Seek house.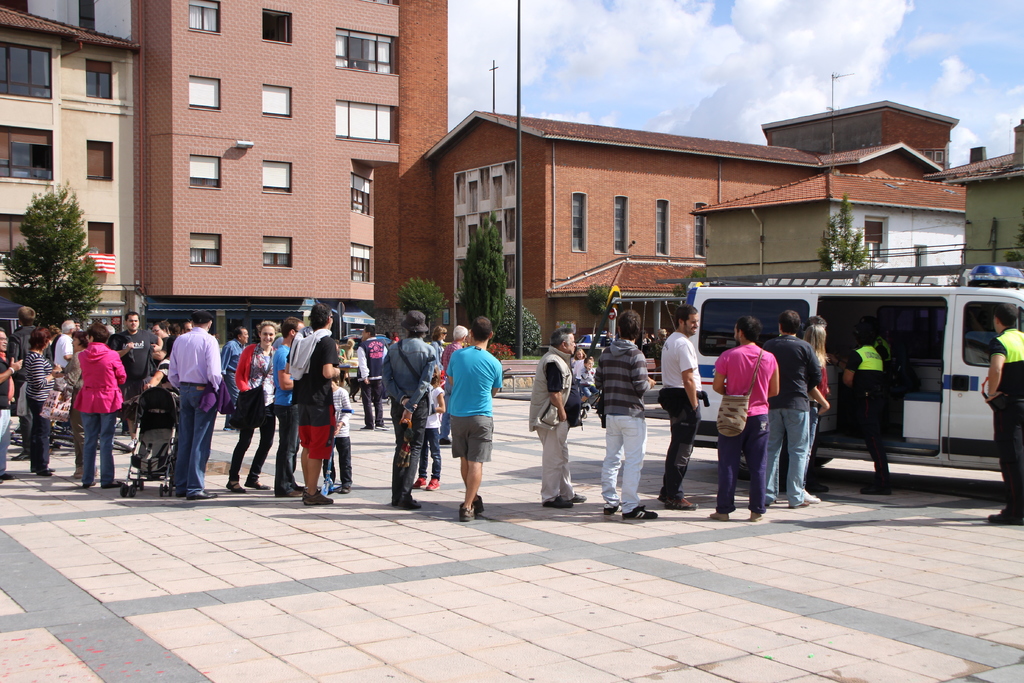
detection(21, 0, 458, 363).
